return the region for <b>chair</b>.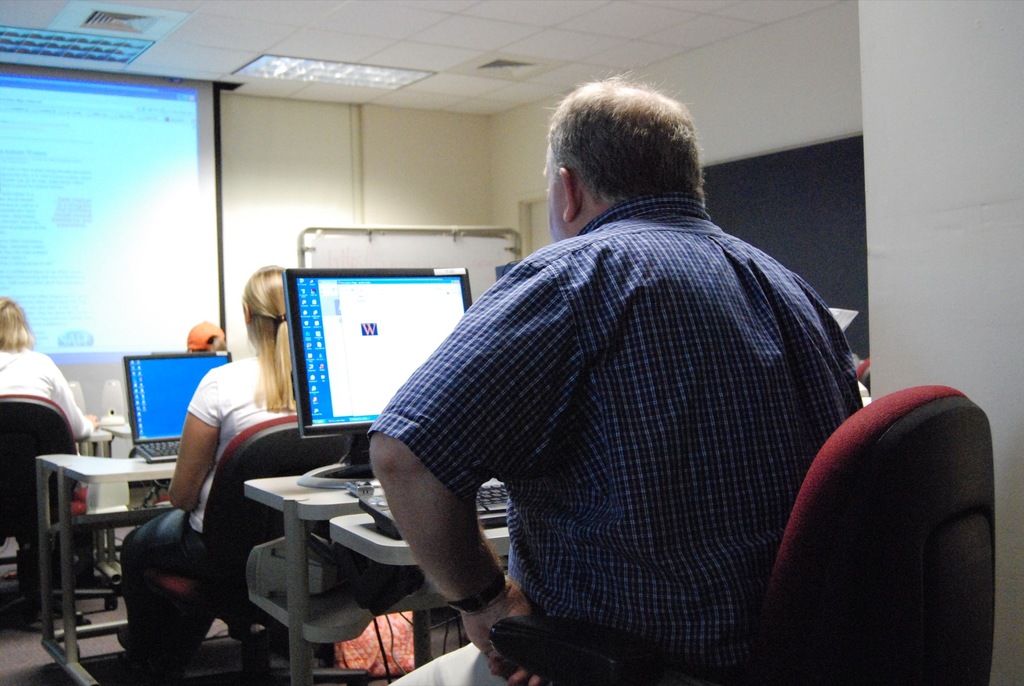
select_region(0, 395, 125, 634).
